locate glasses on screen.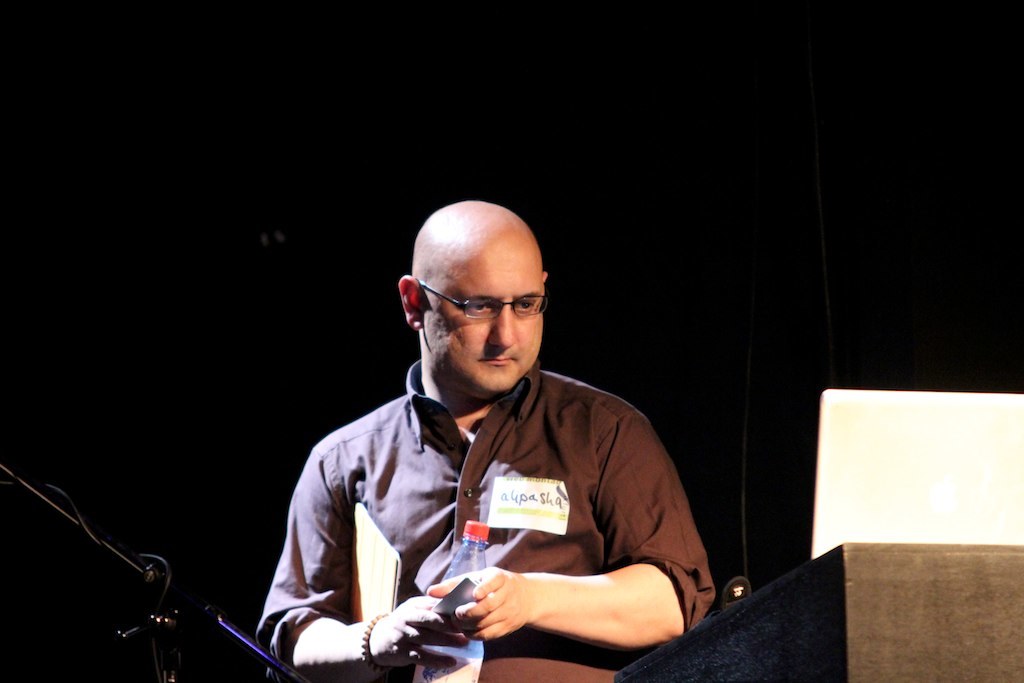
On screen at (418,281,547,321).
